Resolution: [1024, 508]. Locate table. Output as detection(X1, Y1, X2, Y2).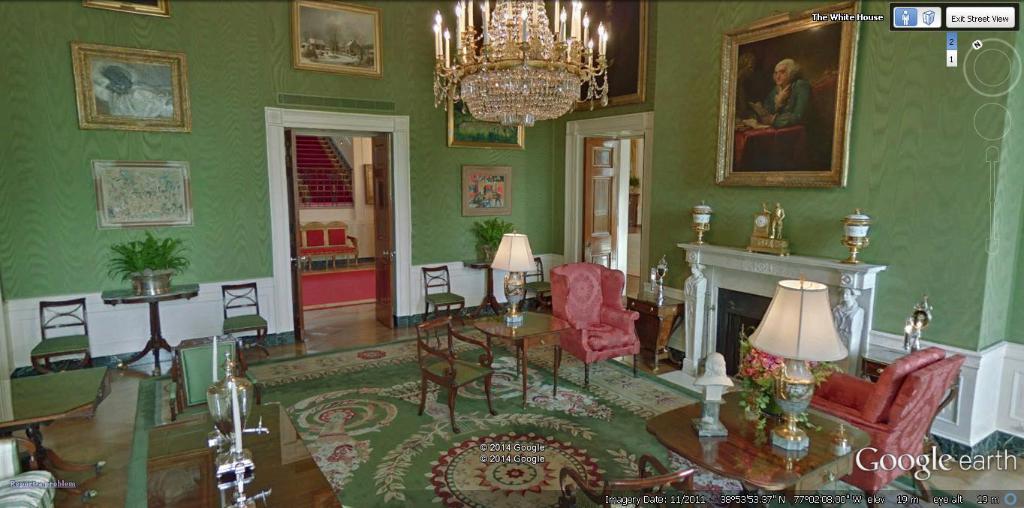
detection(614, 276, 685, 378).
